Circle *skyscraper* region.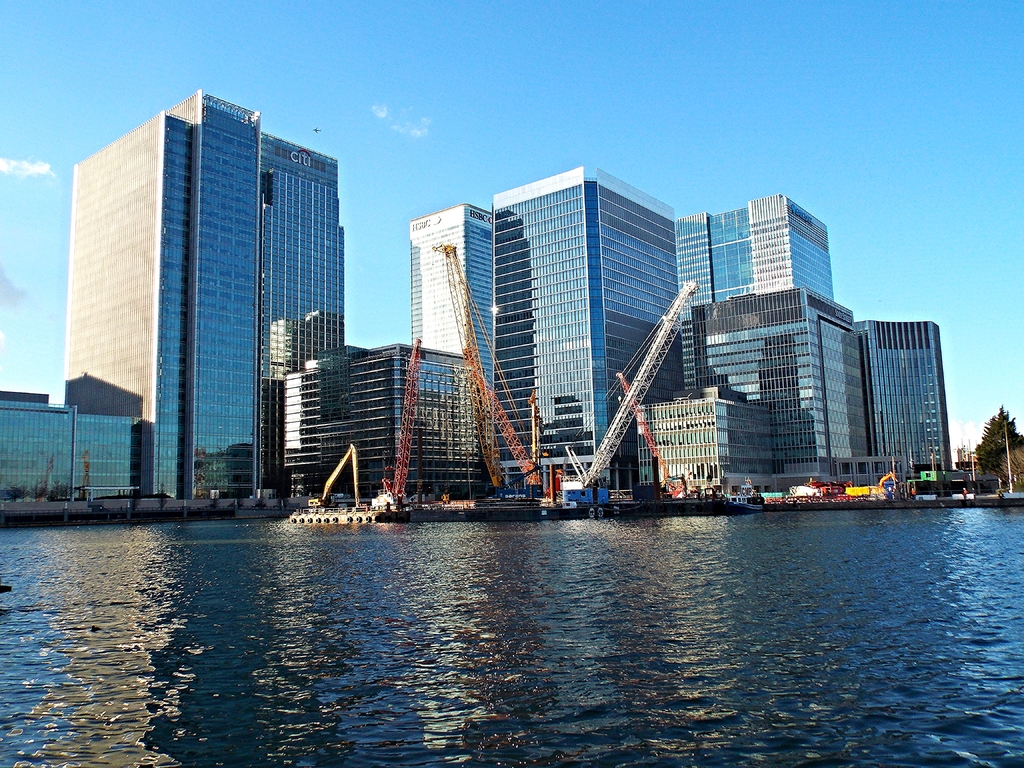
Region: x1=670 y1=189 x2=840 y2=392.
